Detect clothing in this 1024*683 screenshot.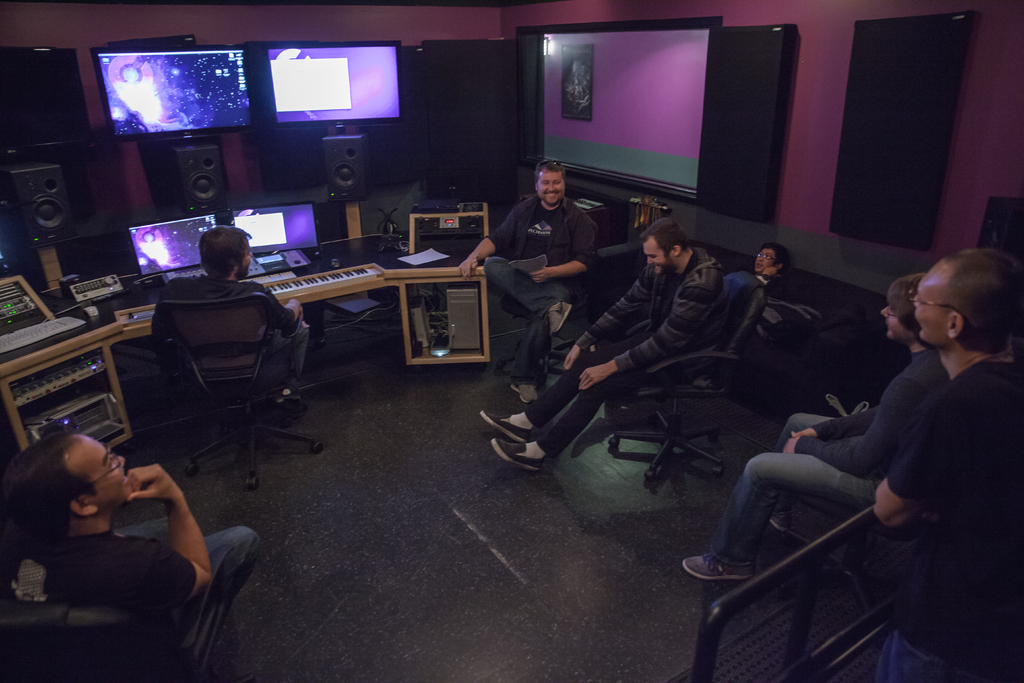
Detection: bbox=[874, 358, 1023, 682].
